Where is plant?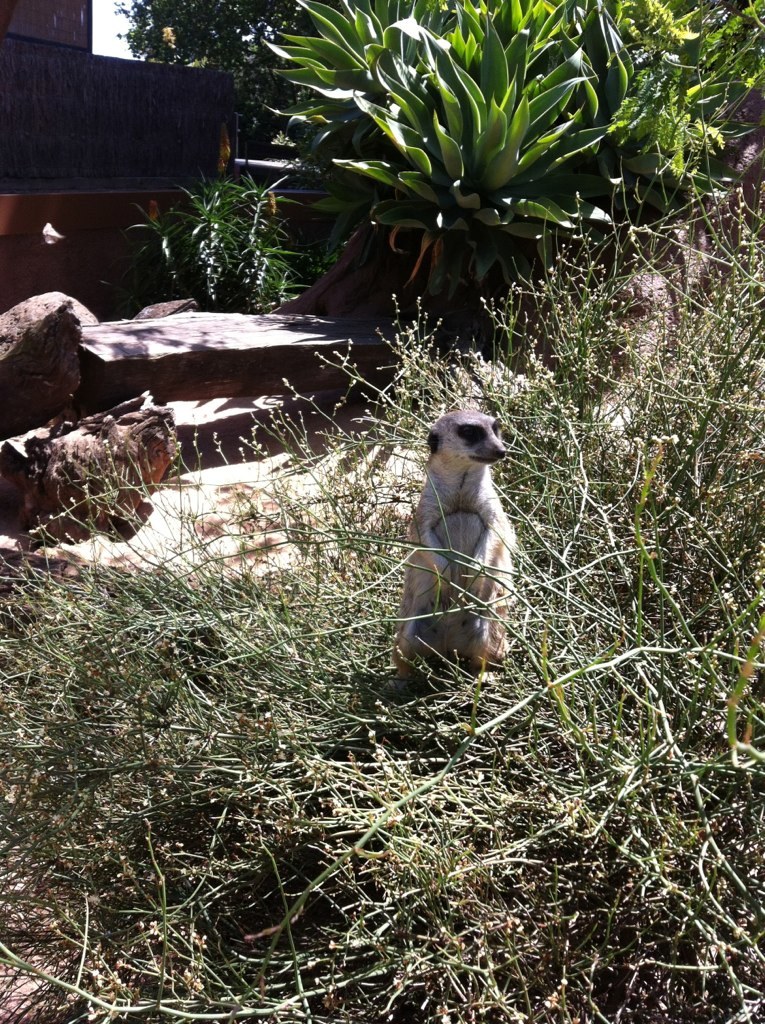
bbox=(137, 170, 332, 342).
